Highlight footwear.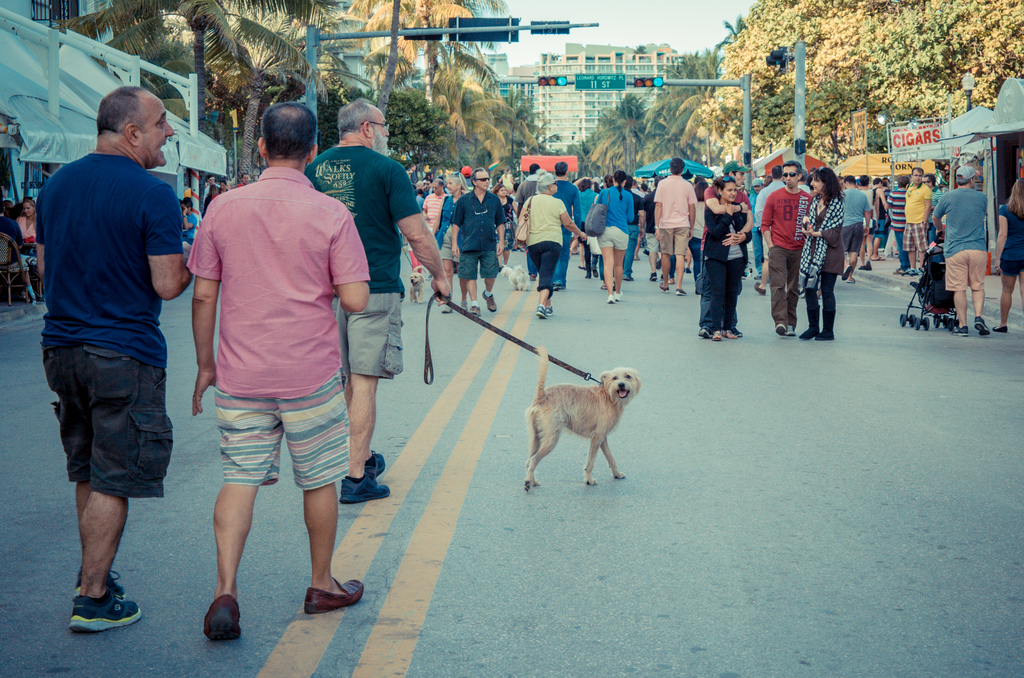
Highlighted region: pyautogui.locateOnScreen(993, 326, 1010, 331).
